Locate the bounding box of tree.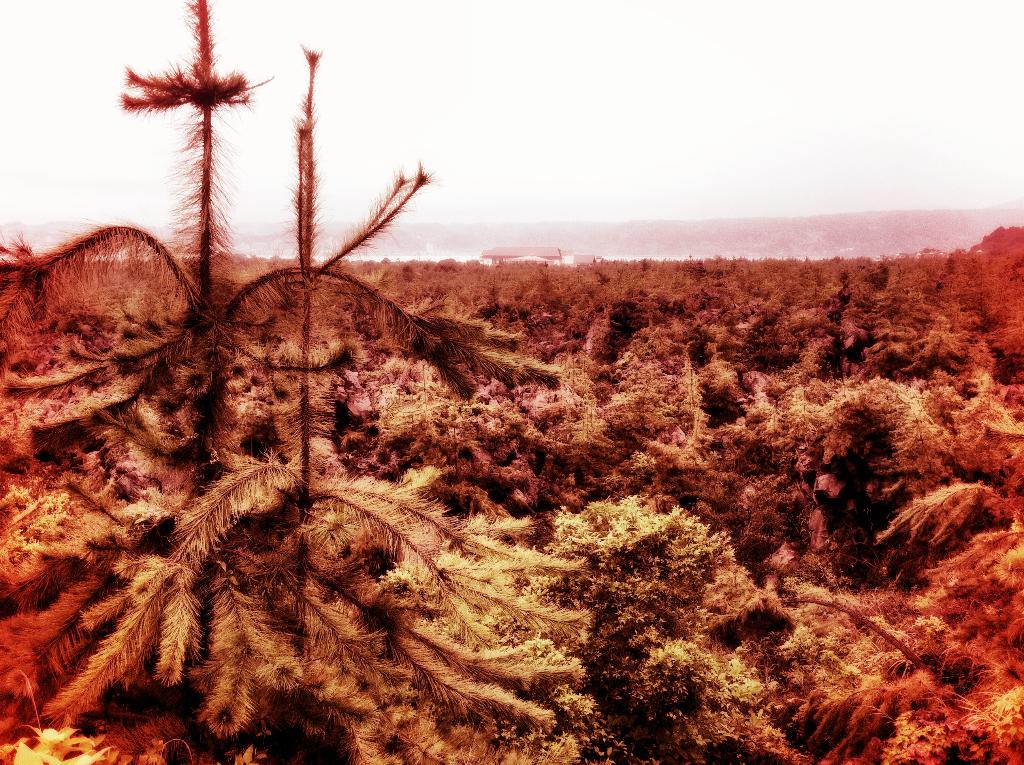
Bounding box: (0,0,590,764).
